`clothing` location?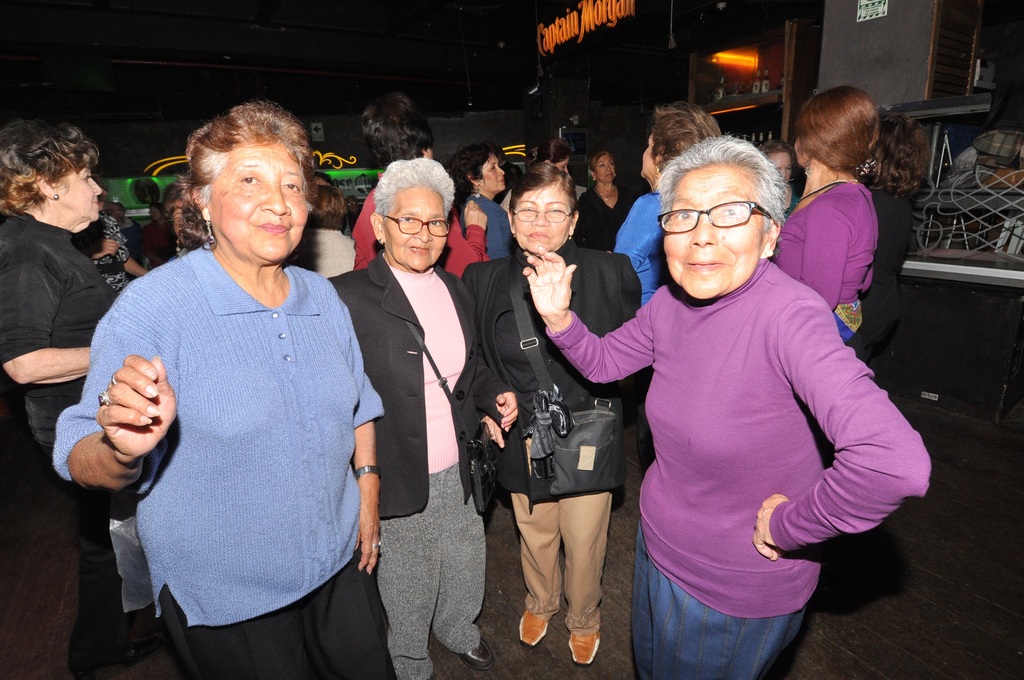
Rect(328, 251, 521, 679)
